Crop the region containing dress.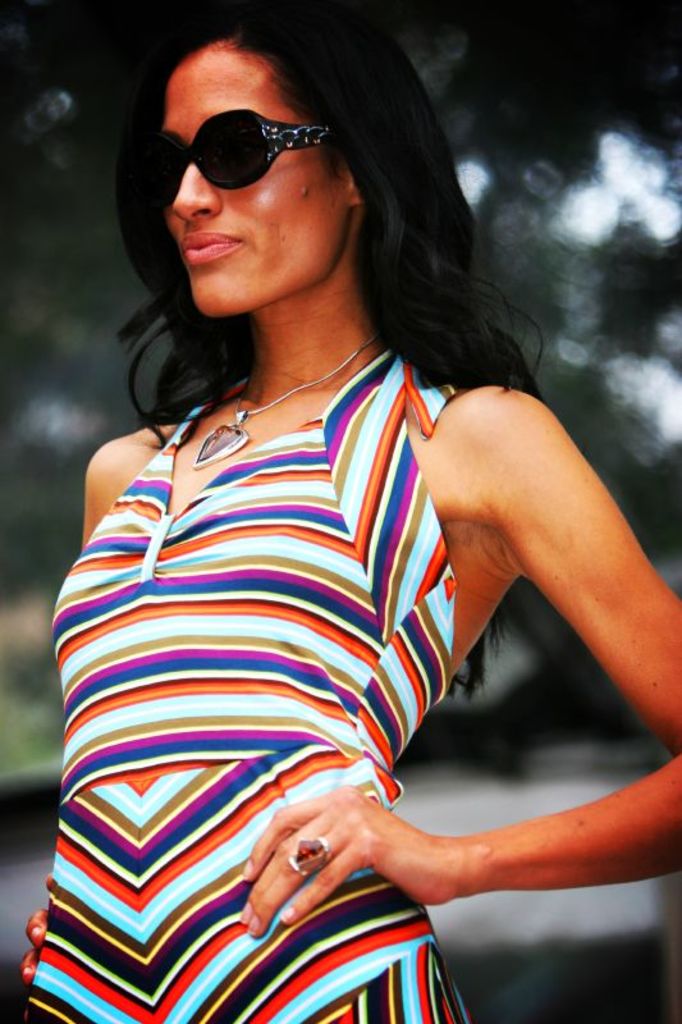
Crop region: crop(14, 340, 473, 1023).
